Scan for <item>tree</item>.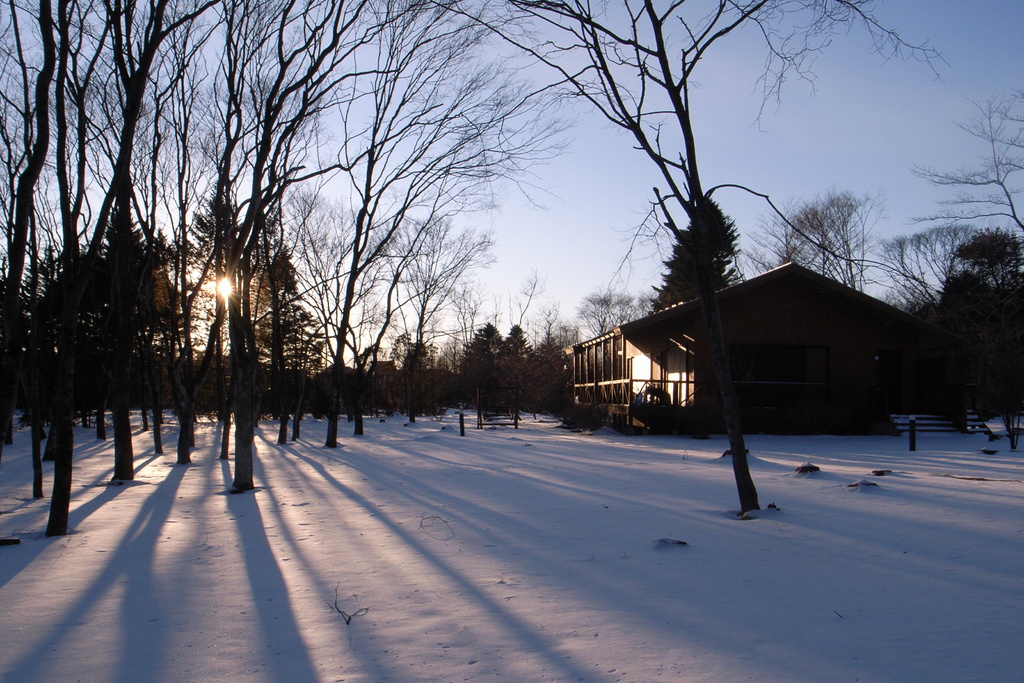
Scan result: detection(436, 0, 942, 514).
